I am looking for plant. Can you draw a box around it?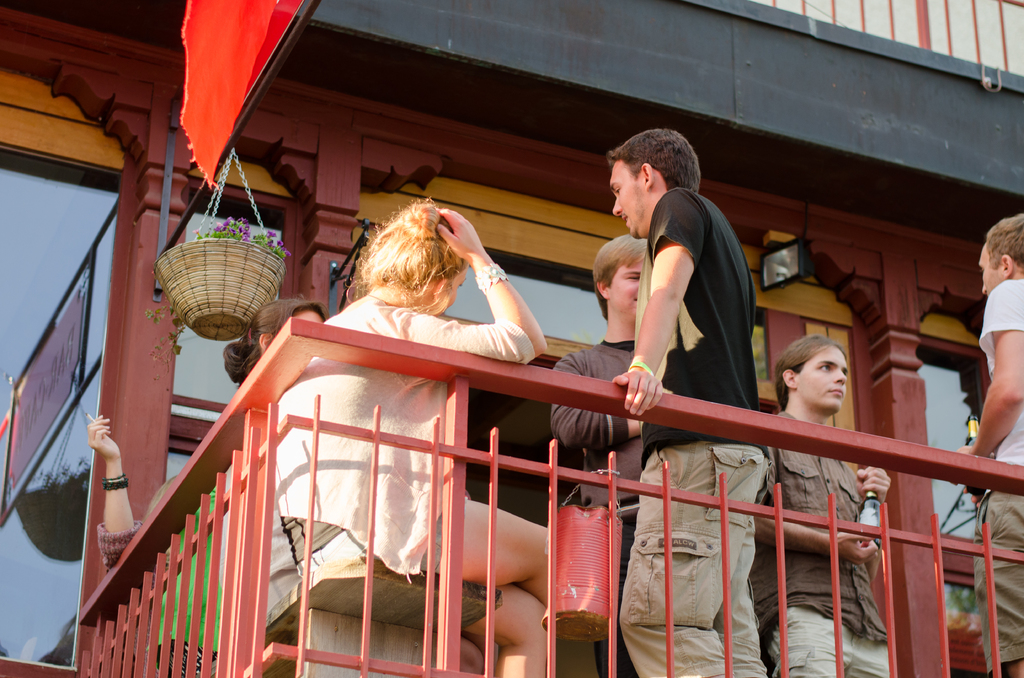
Sure, the bounding box is BBox(146, 220, 290, 379).
